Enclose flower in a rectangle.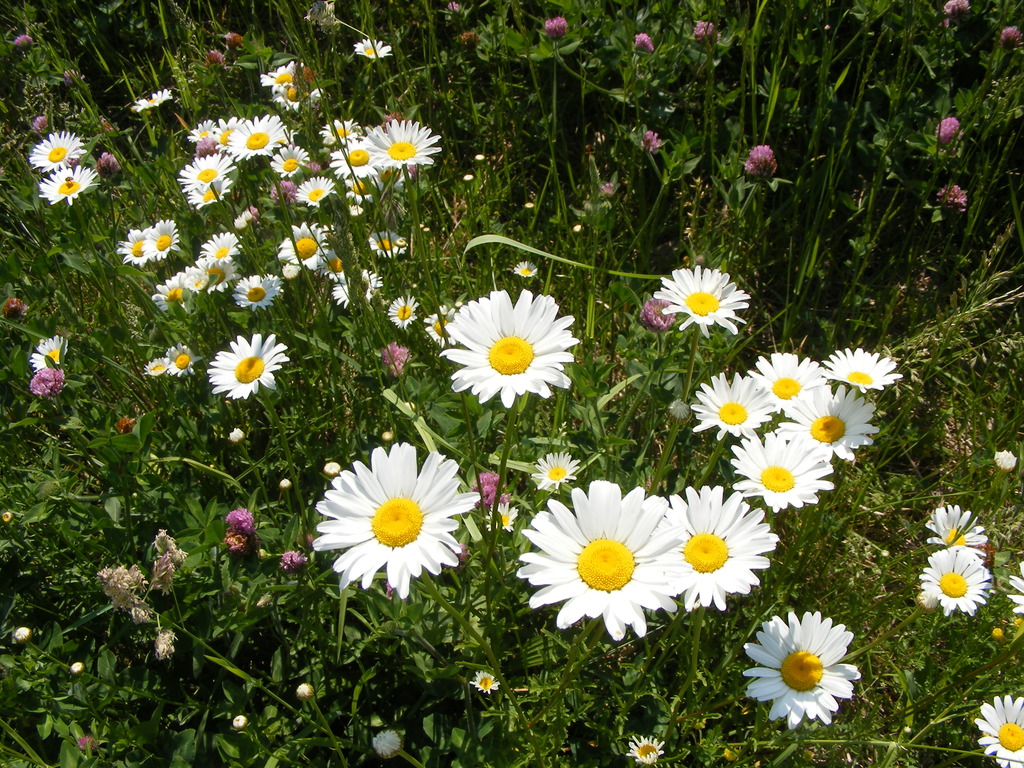
bbox=[276, 547, 310, 574].
